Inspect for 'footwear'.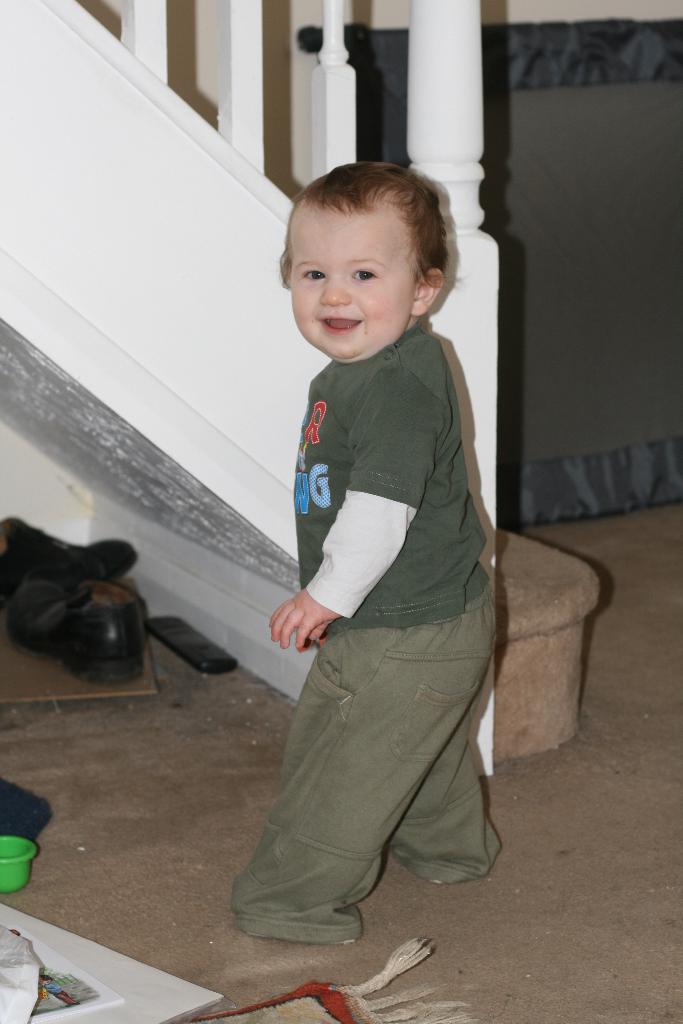
Inspection: pyautogui.locateOnScreen(3, 580, 157, 685).
